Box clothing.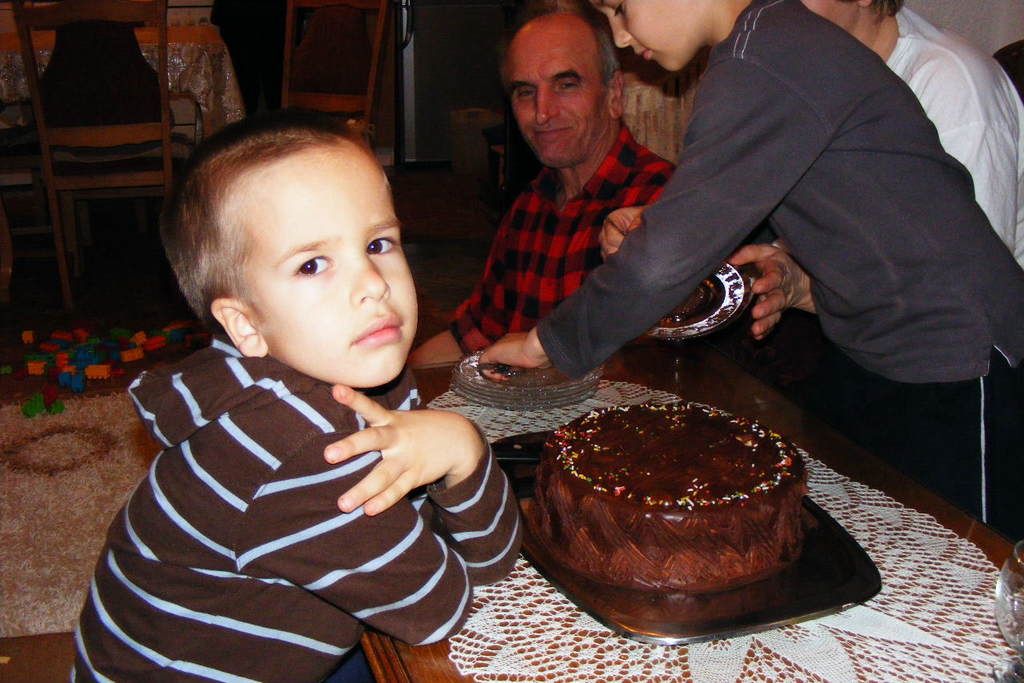
(454,128,737,372).
